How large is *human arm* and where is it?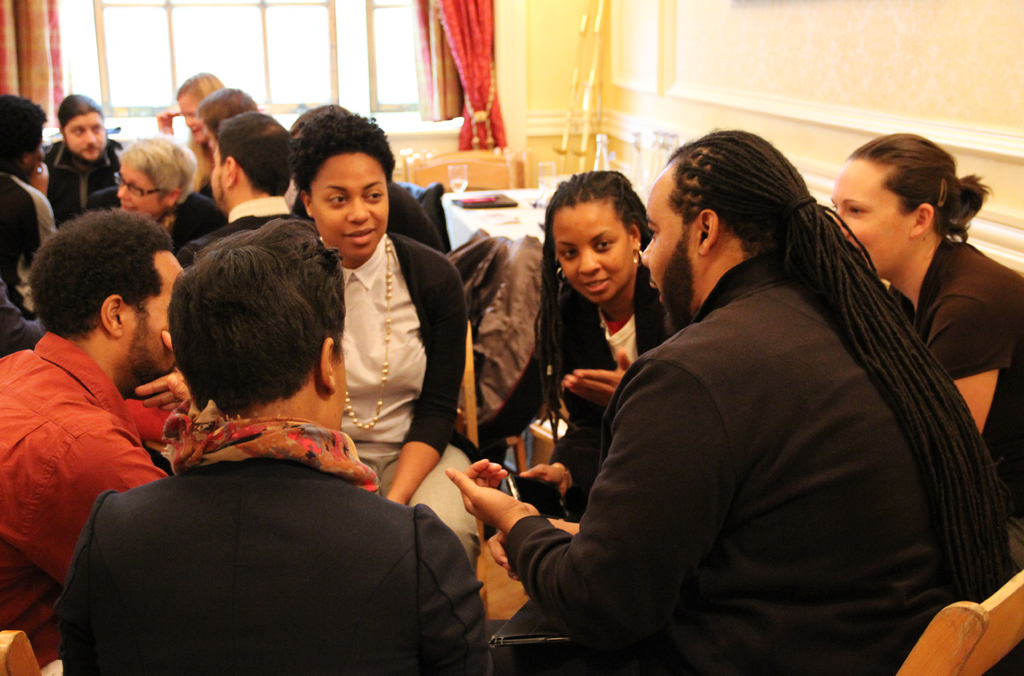
Bounding box: left=522, top=418, right=612, bottom=501.
